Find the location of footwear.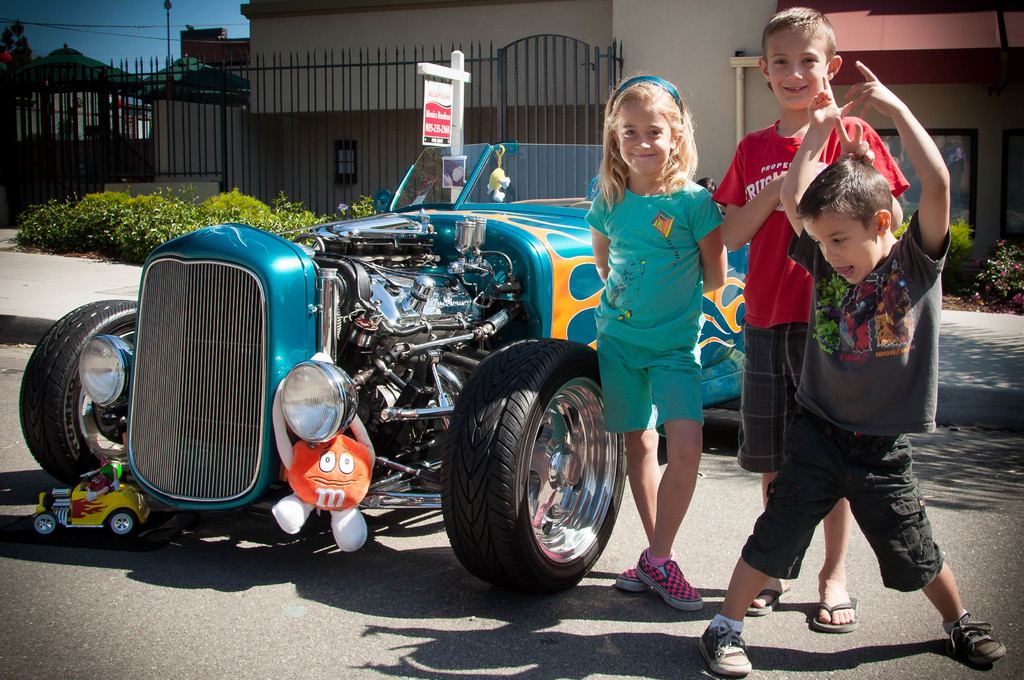
Location: <bbox>748, 587, 790, 611</bbox>.
